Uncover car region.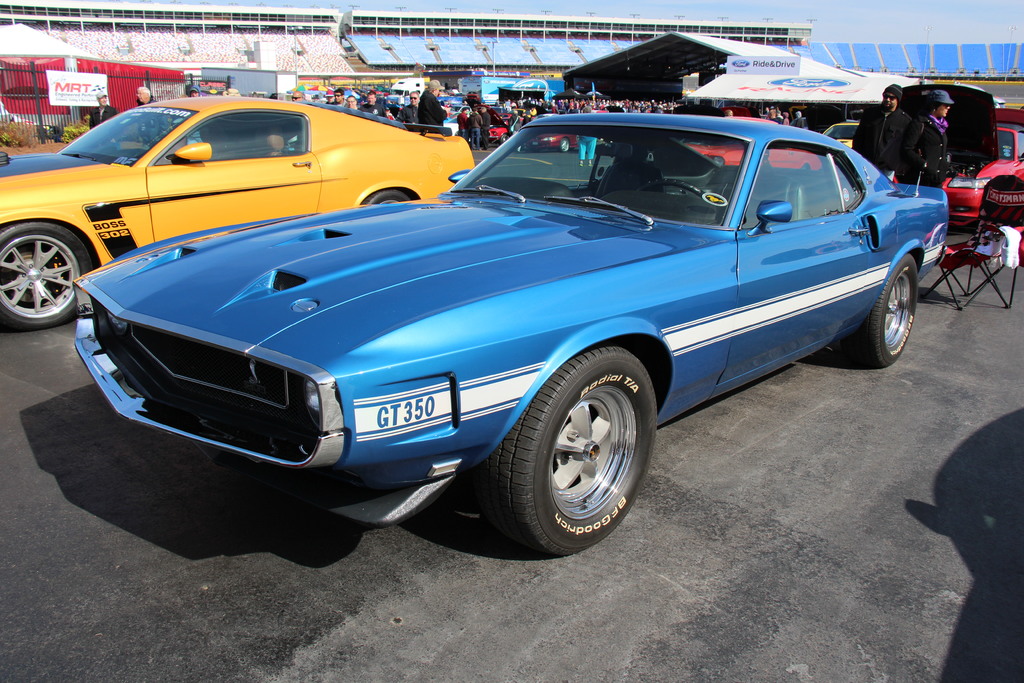
Uncovered: locate(63, 115, 980, 549).
